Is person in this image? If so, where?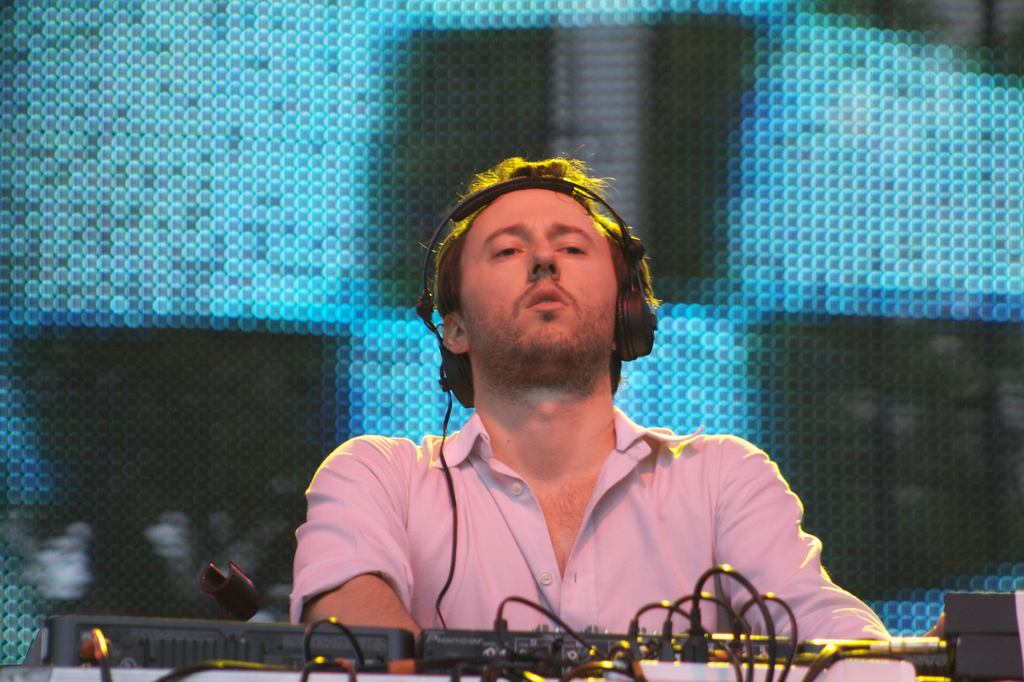
Yes, at pyautogui.locateOnScreen(324, 144, 836, 672).
